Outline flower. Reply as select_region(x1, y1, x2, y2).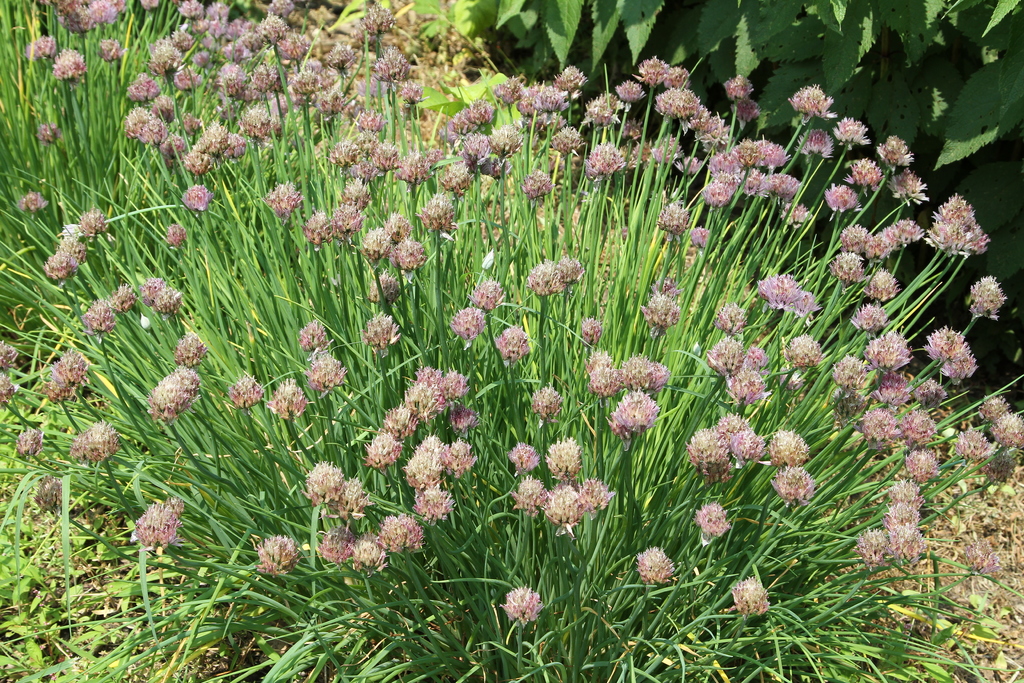
select_region(257, 531, 304, 577).
